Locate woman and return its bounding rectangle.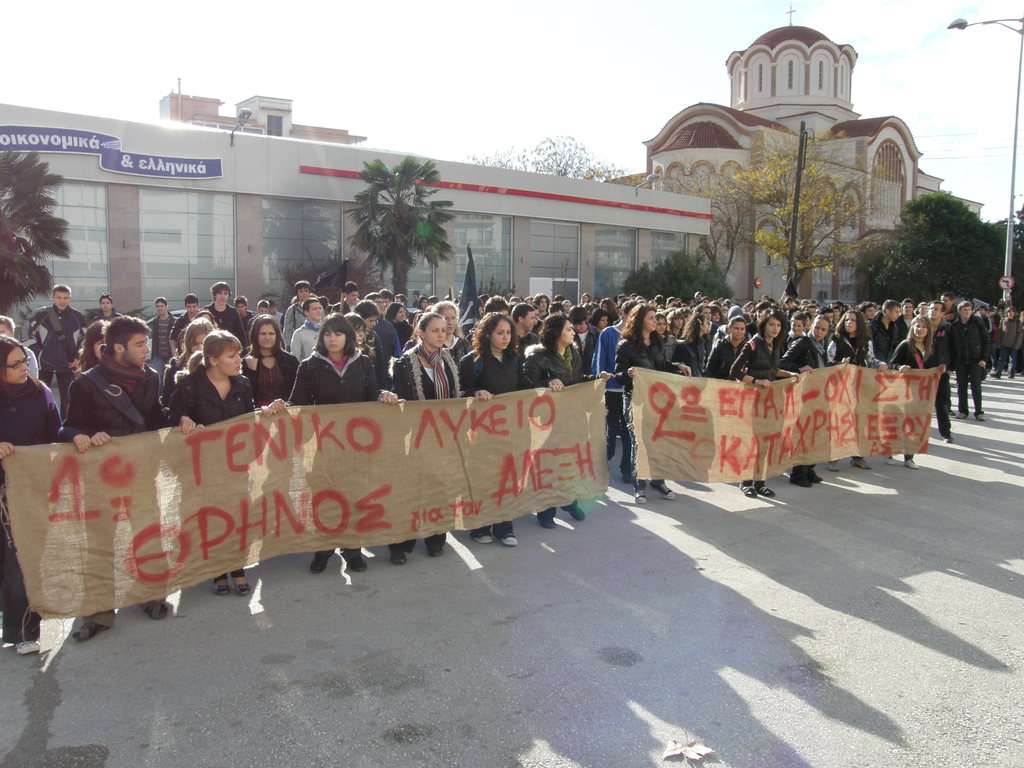
bbox=[432, 301, 472, 358].
